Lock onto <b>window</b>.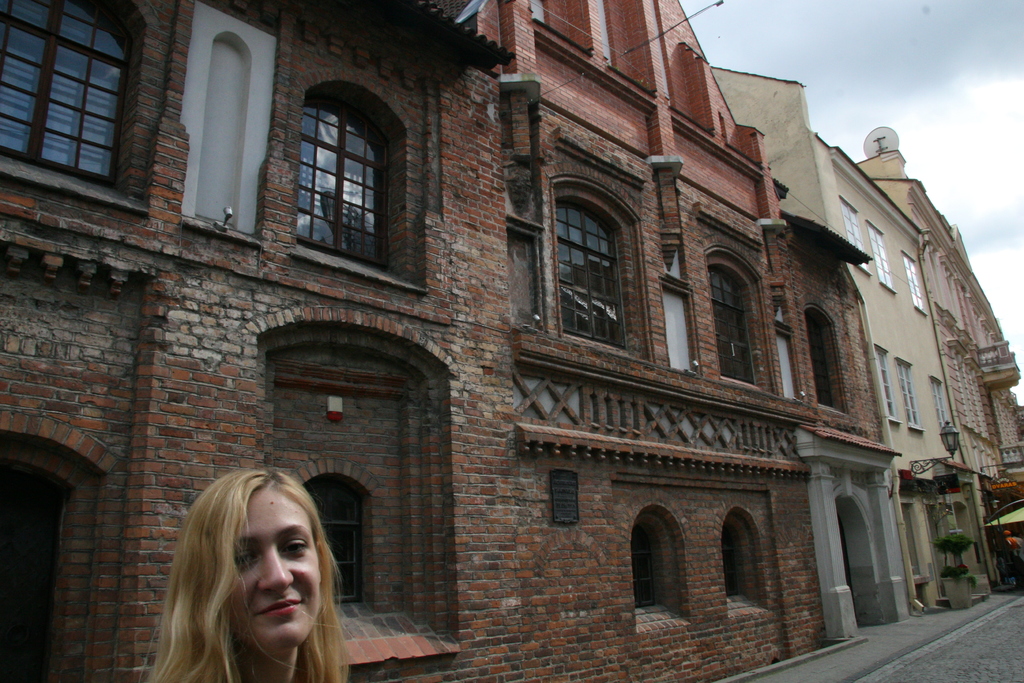
Locked: [898, 359, 927, 431].
